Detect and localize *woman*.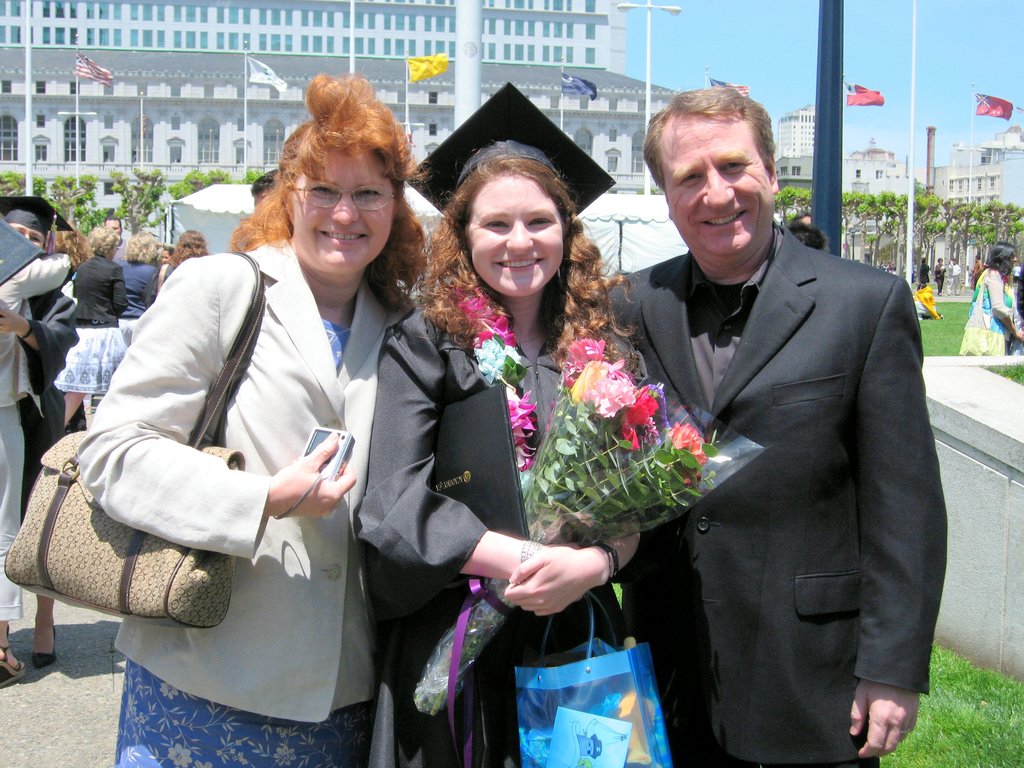
Localized at x1=963 y1=239 x2=1023 y2=355.
